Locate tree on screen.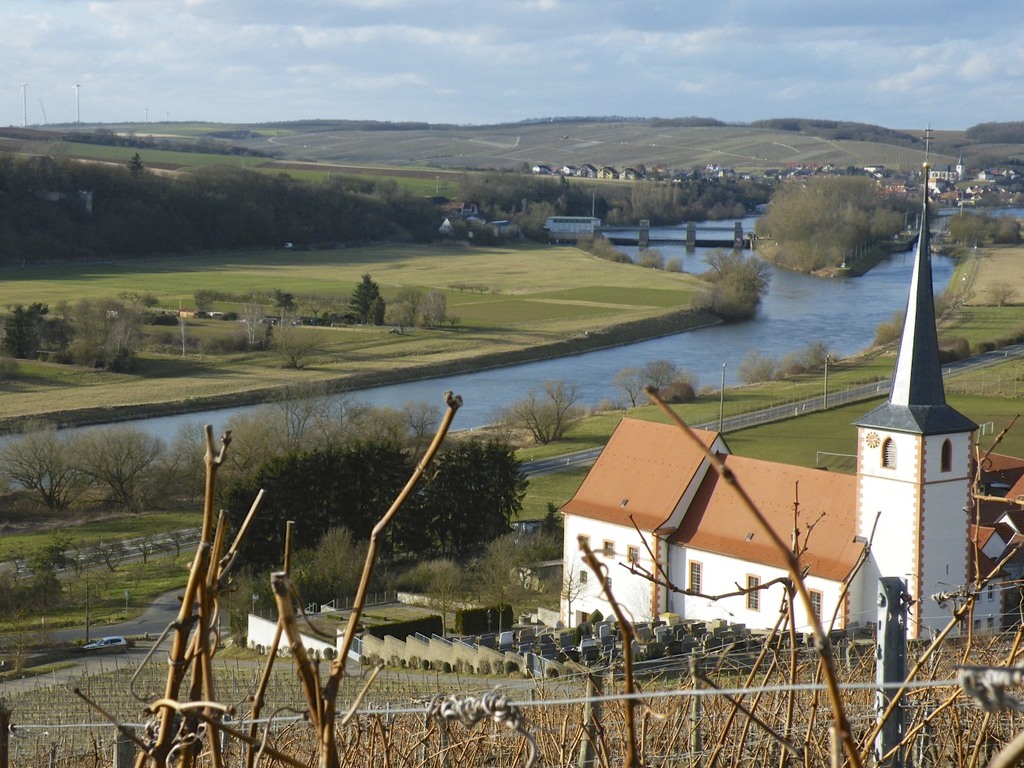
On screen at rect(470, 546, 553, 641).
